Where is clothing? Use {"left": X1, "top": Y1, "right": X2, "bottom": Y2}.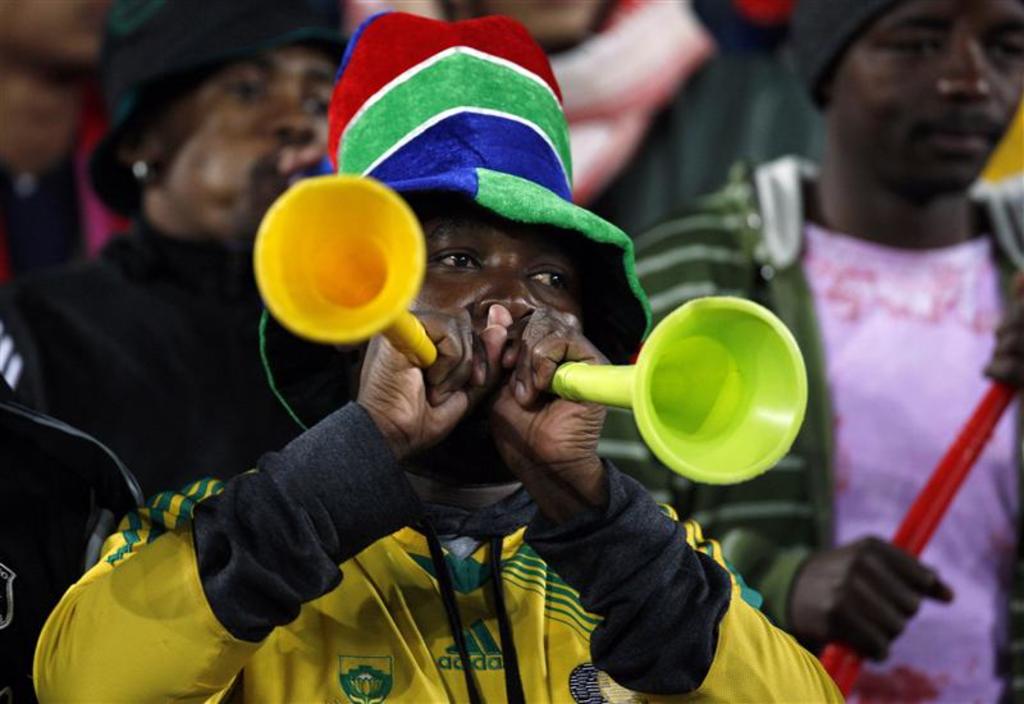
{"left": 596, "top": 156, "right": 1023, "bottom": 703}.
